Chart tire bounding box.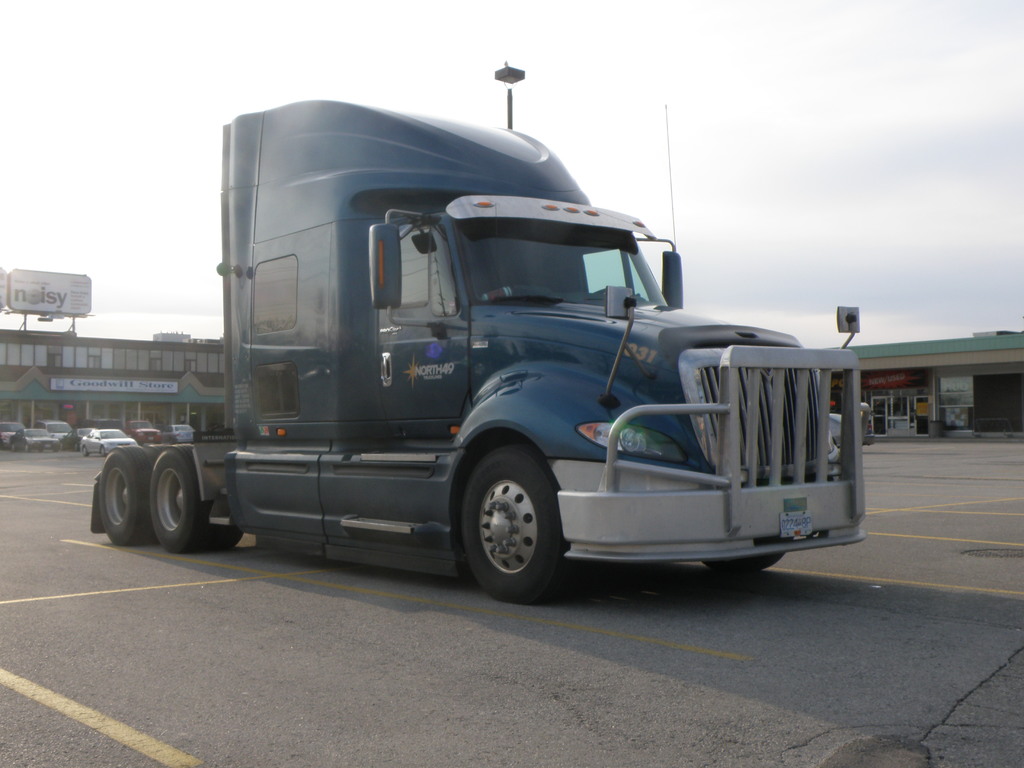
Charted: {"x1": 451, "y1": 451, "x2": 564, "y2": 598}.
